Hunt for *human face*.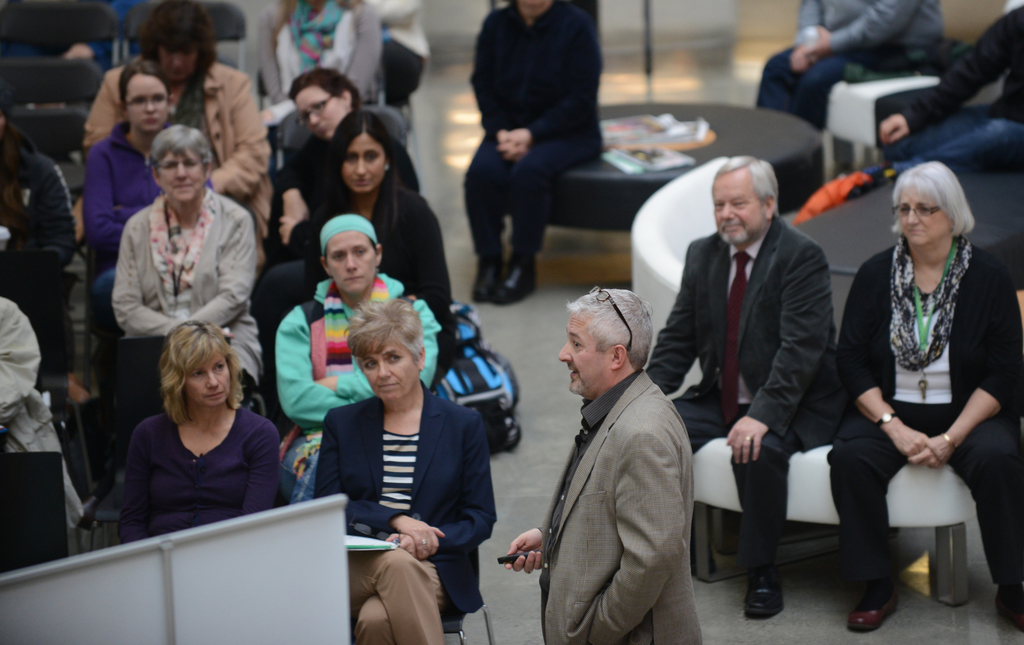
Hunted down at bbox(898, 192, 948, 246).
